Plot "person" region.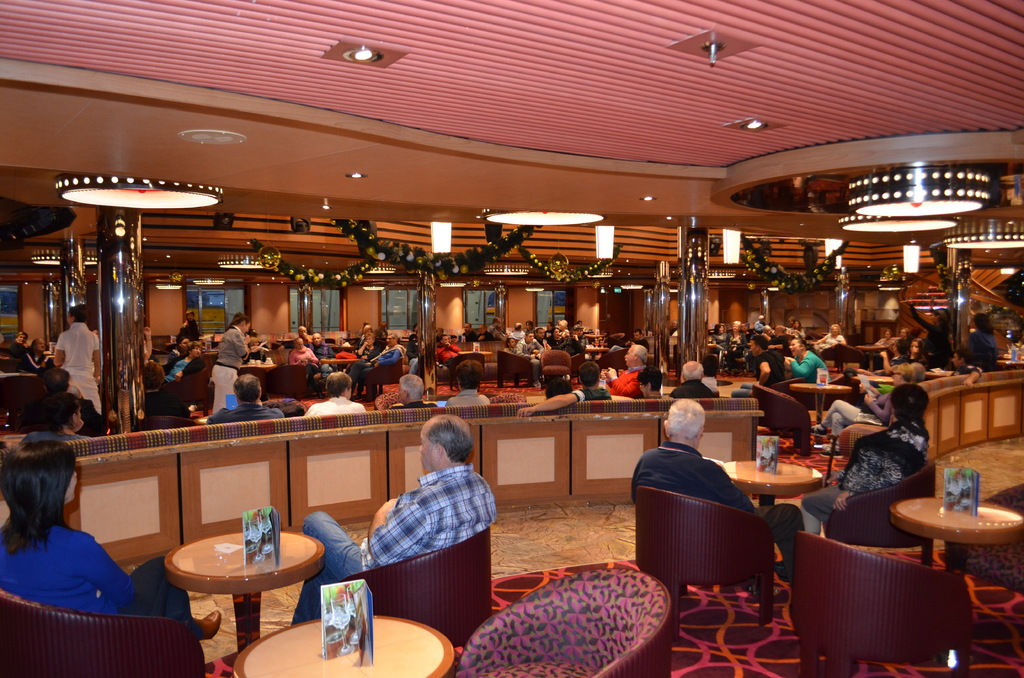
Plotted at 209 310 252 415.
